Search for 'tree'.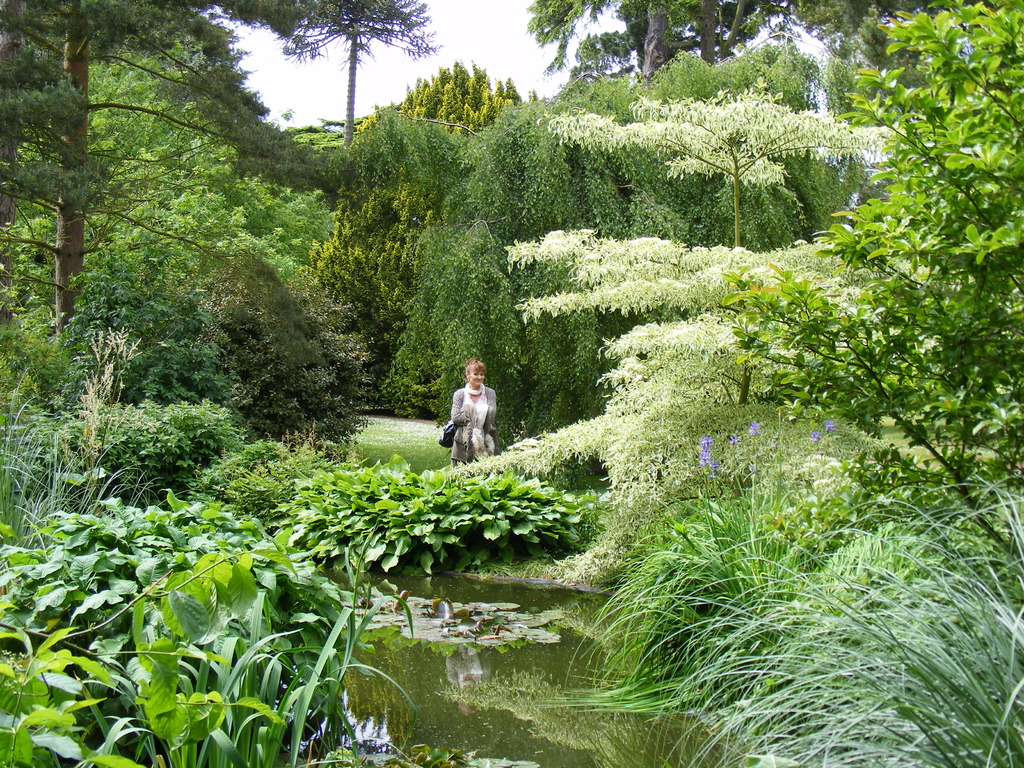
Found at (1,0,260,365).
